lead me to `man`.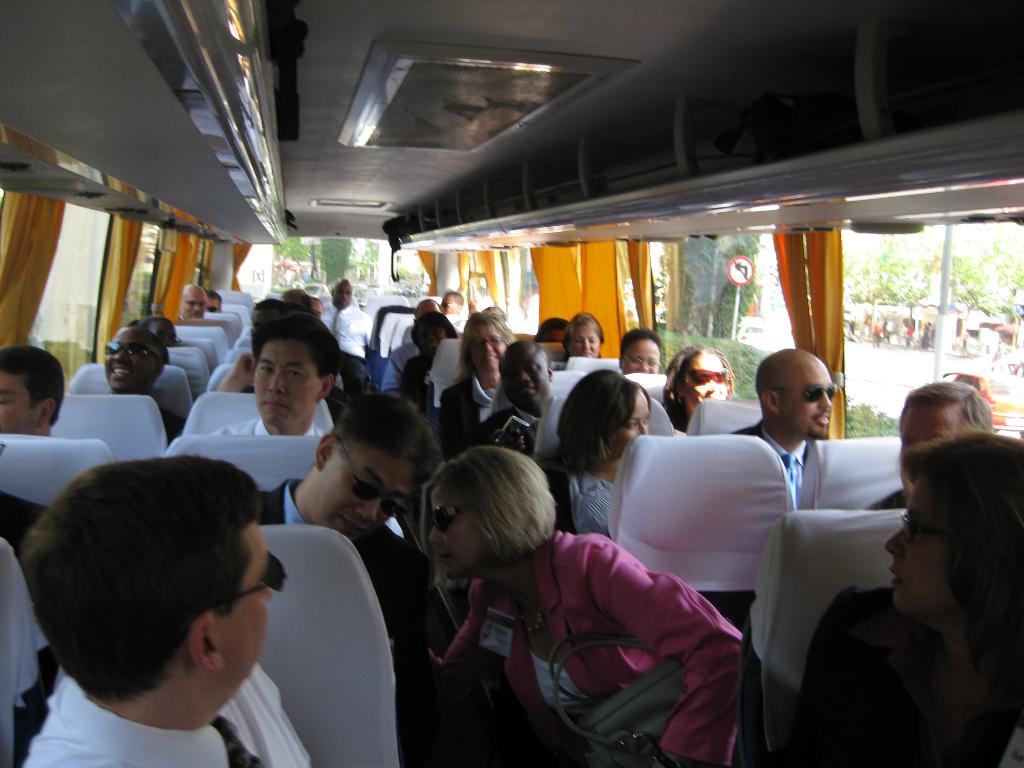
Lead to bbox=[200, 286, 251, 314].
